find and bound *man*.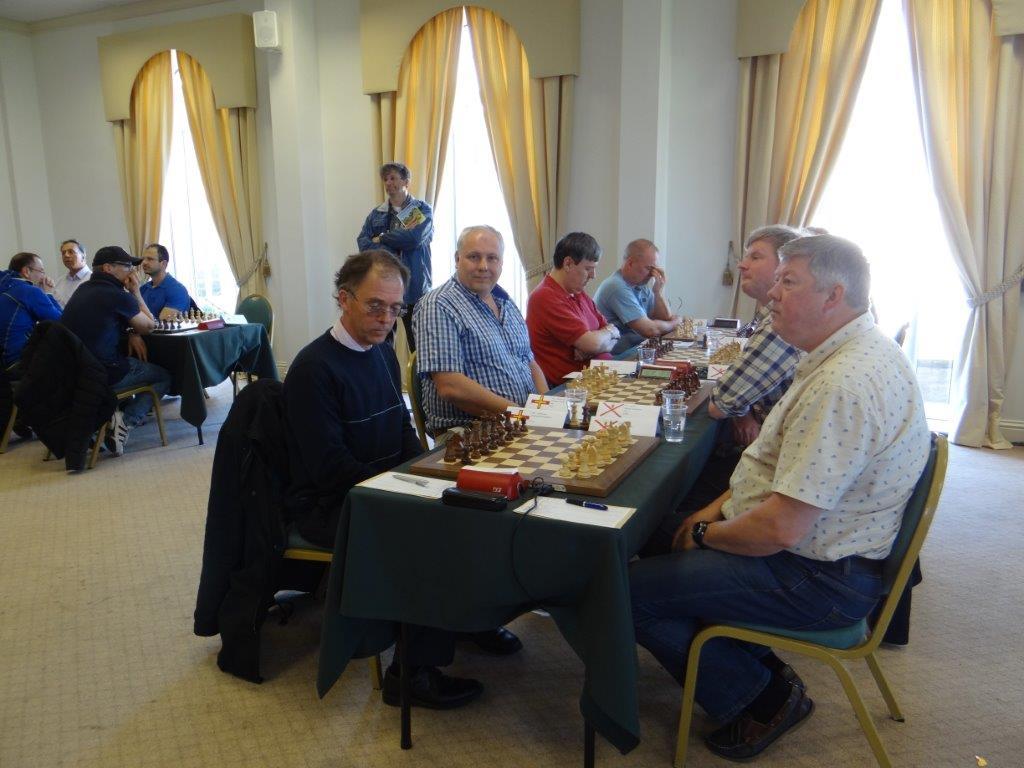
Bound: box(51, 237, 90, 305).
